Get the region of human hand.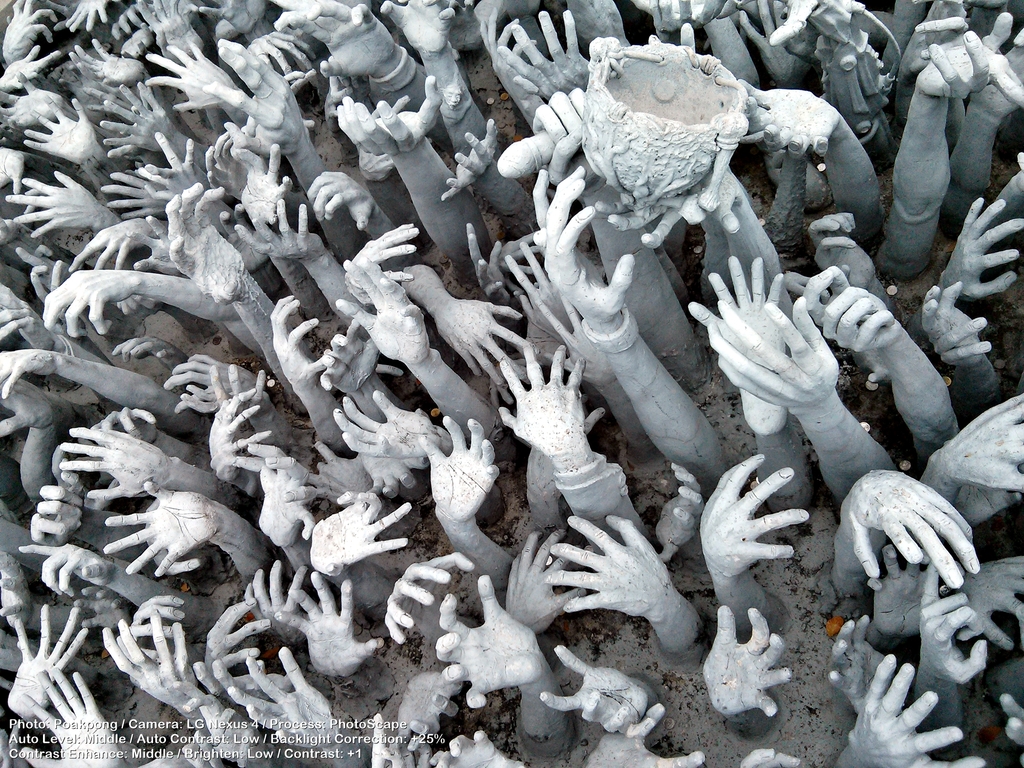
<bbox>101, 100, 162, 162</bbox>.
